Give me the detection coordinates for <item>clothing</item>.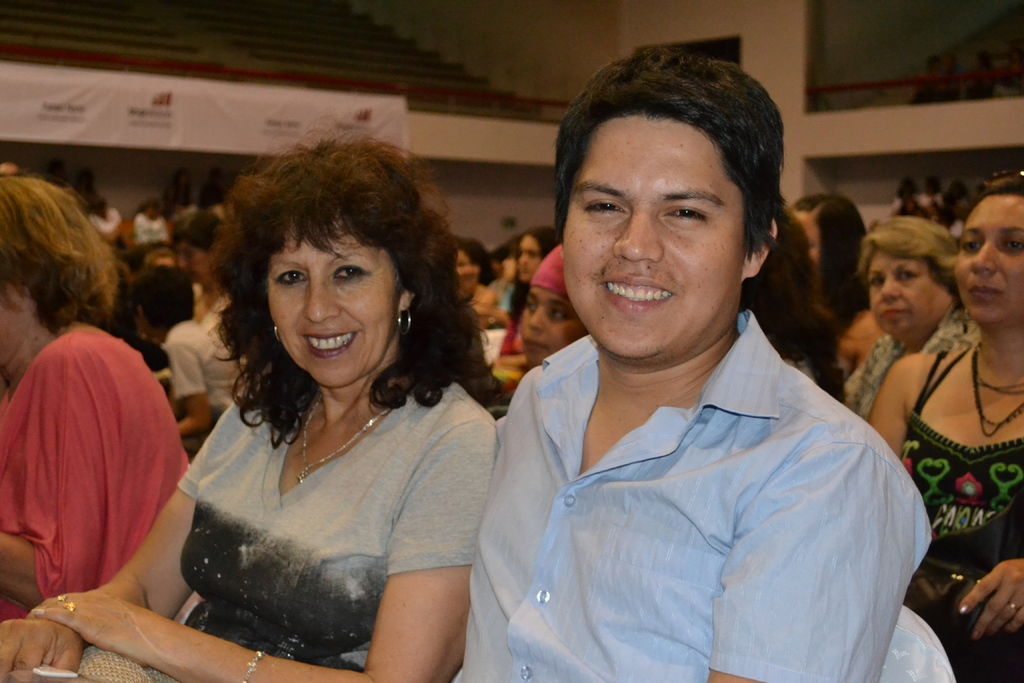
<box>159,318,255,415</box>.
